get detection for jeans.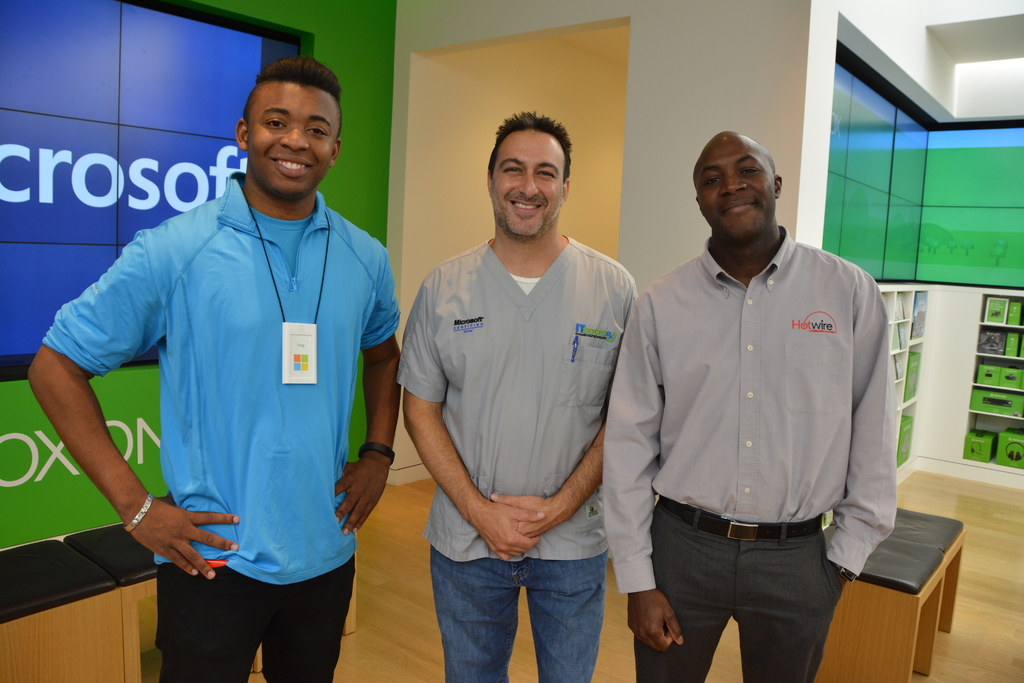
Detection: {"left": 145, "top": 550, "right": 363, "bottom": 680}.
